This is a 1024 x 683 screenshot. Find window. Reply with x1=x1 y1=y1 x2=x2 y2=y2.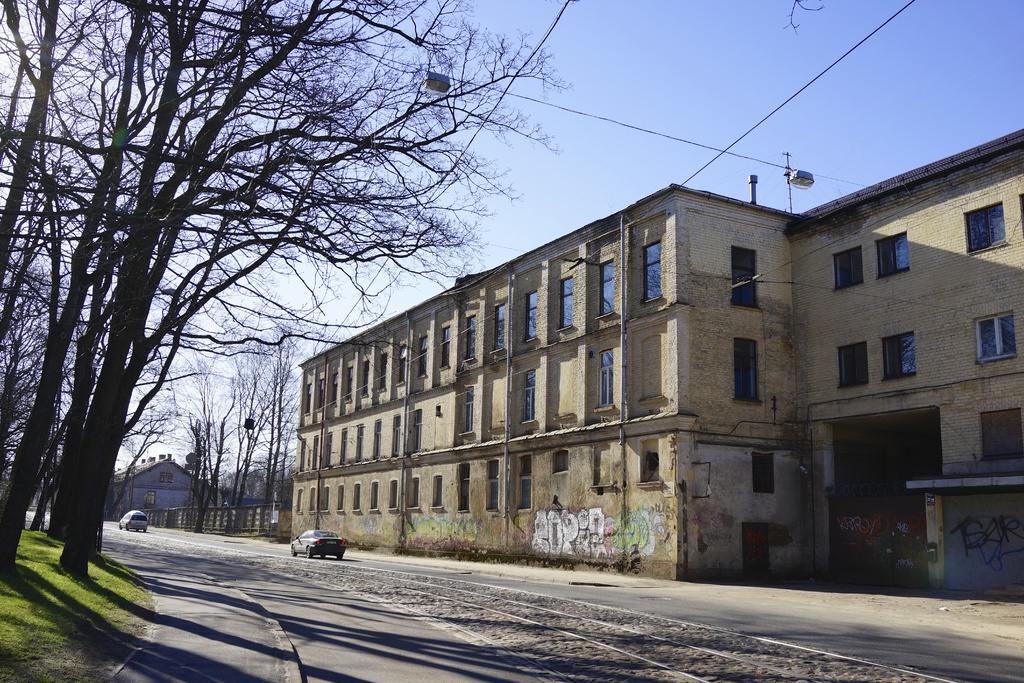
x1=525 y1=288 x2=539 y2=338.
